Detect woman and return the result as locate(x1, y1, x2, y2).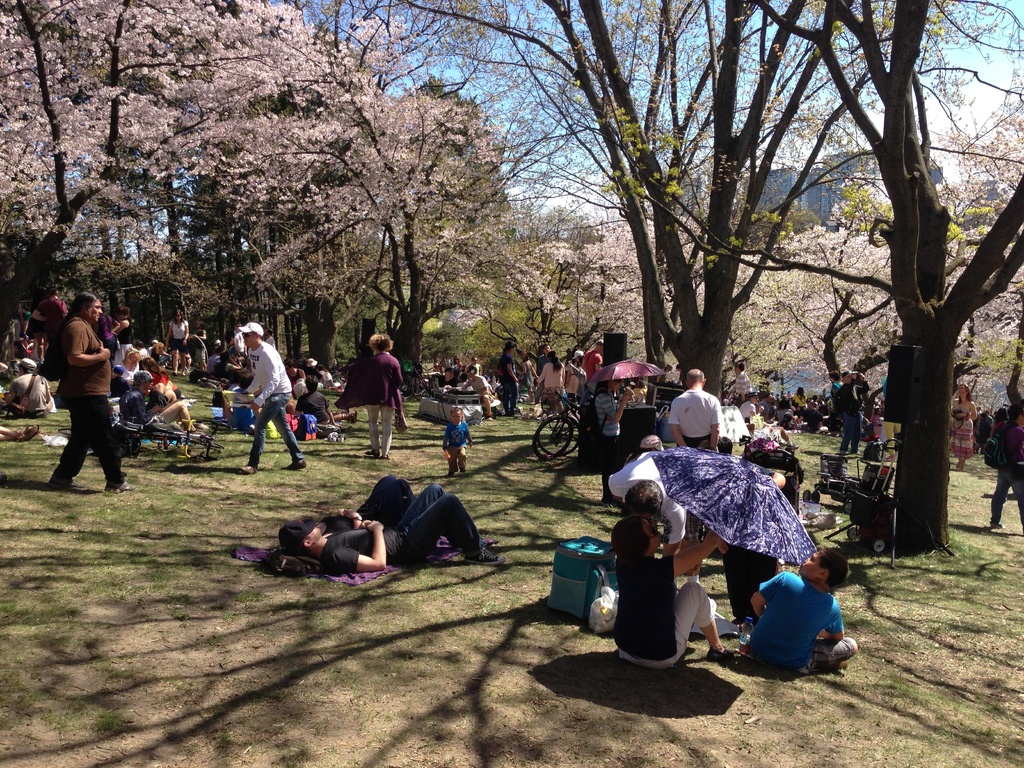
locate(118, 347, 143, 388).
